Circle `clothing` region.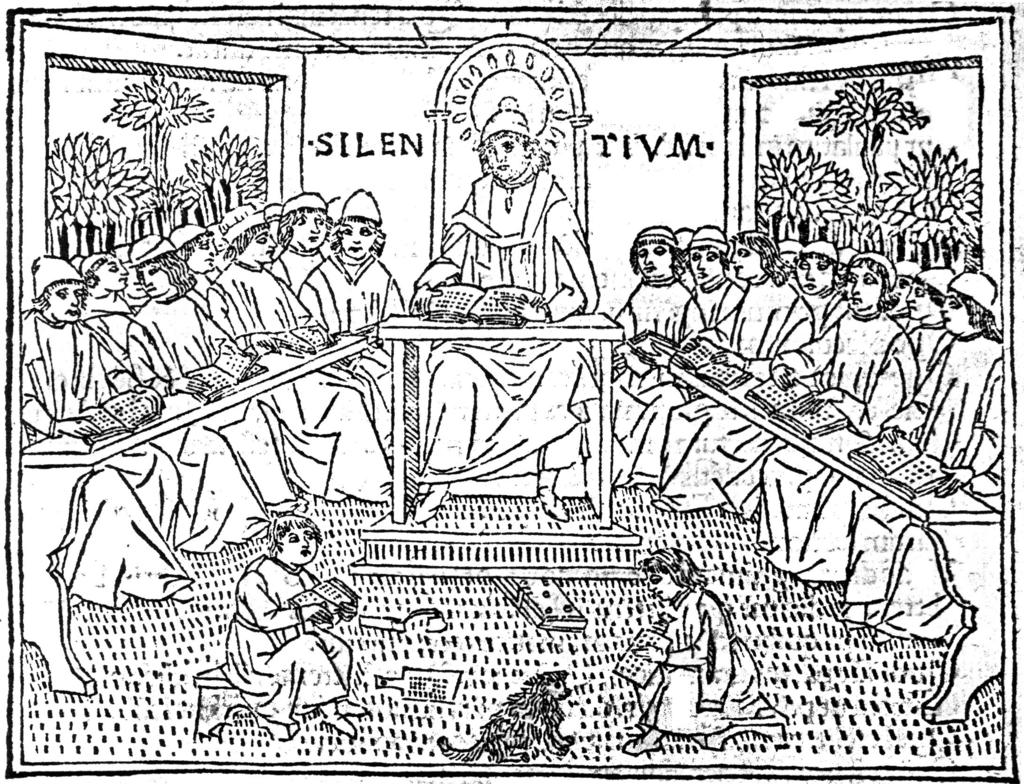
Region: box(224, 555, 357, 723).
